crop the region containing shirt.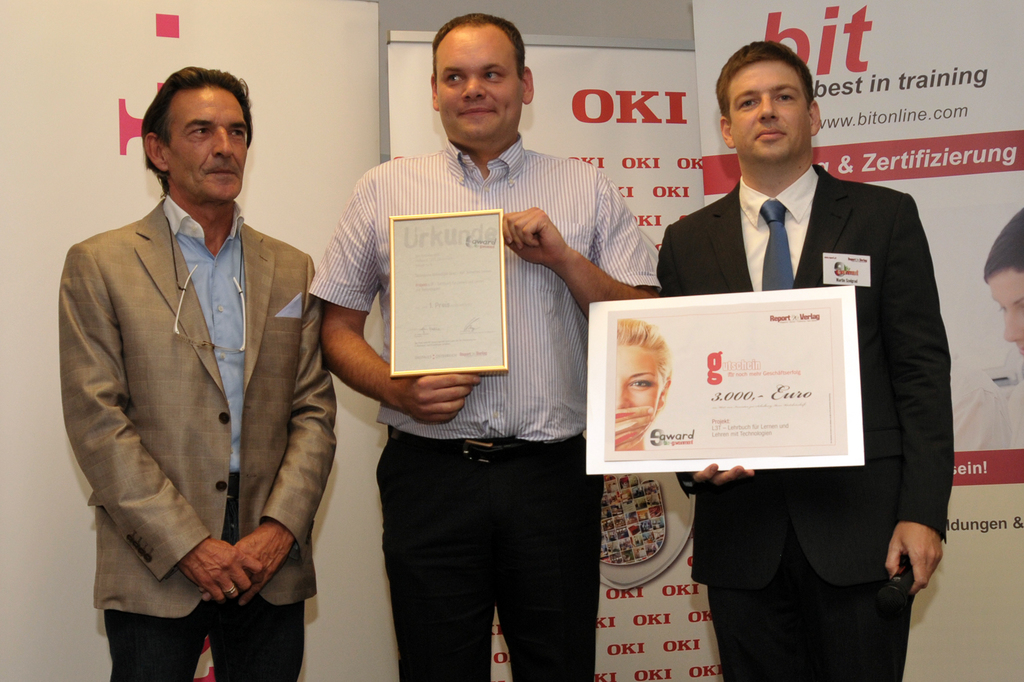
Crop region: {"x1": 739, "y1": 163, "x2": 820, "y2": 292}.
